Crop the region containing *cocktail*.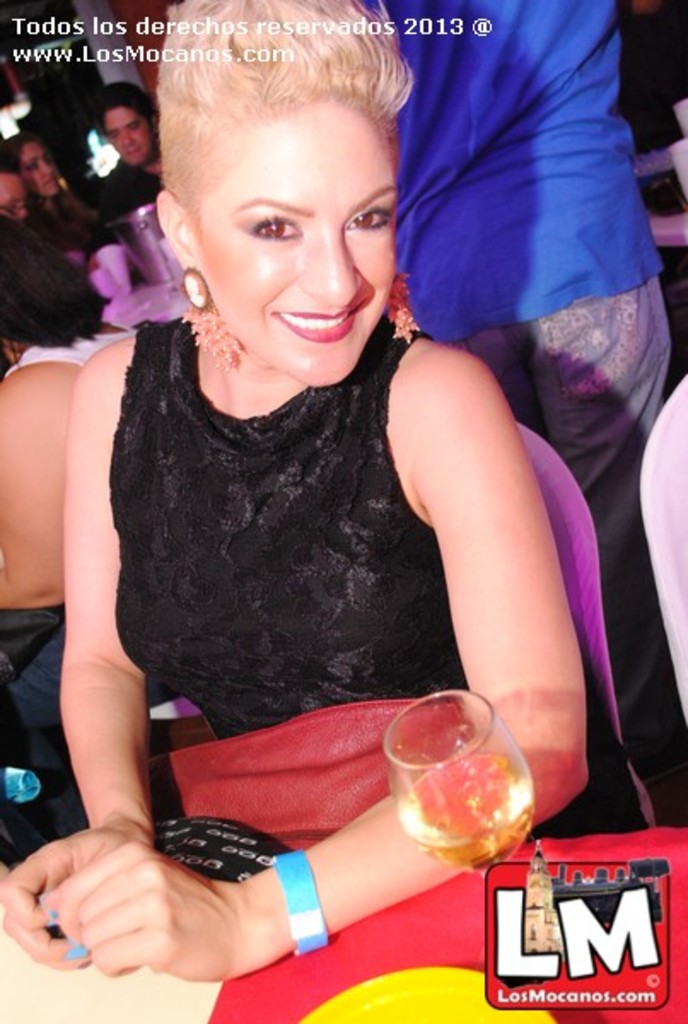
Crop region: x1=376, y1=669, x2=548, y2=869.
